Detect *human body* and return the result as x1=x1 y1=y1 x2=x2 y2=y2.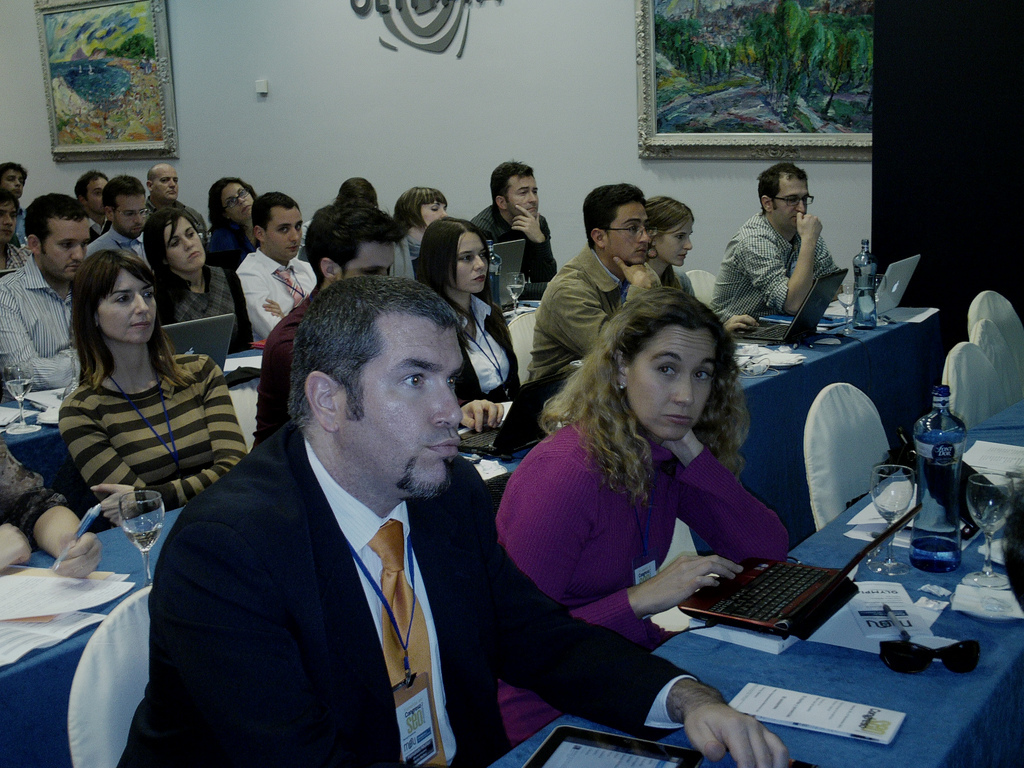
x1=499 y1=399 x2=797 y2=756.
